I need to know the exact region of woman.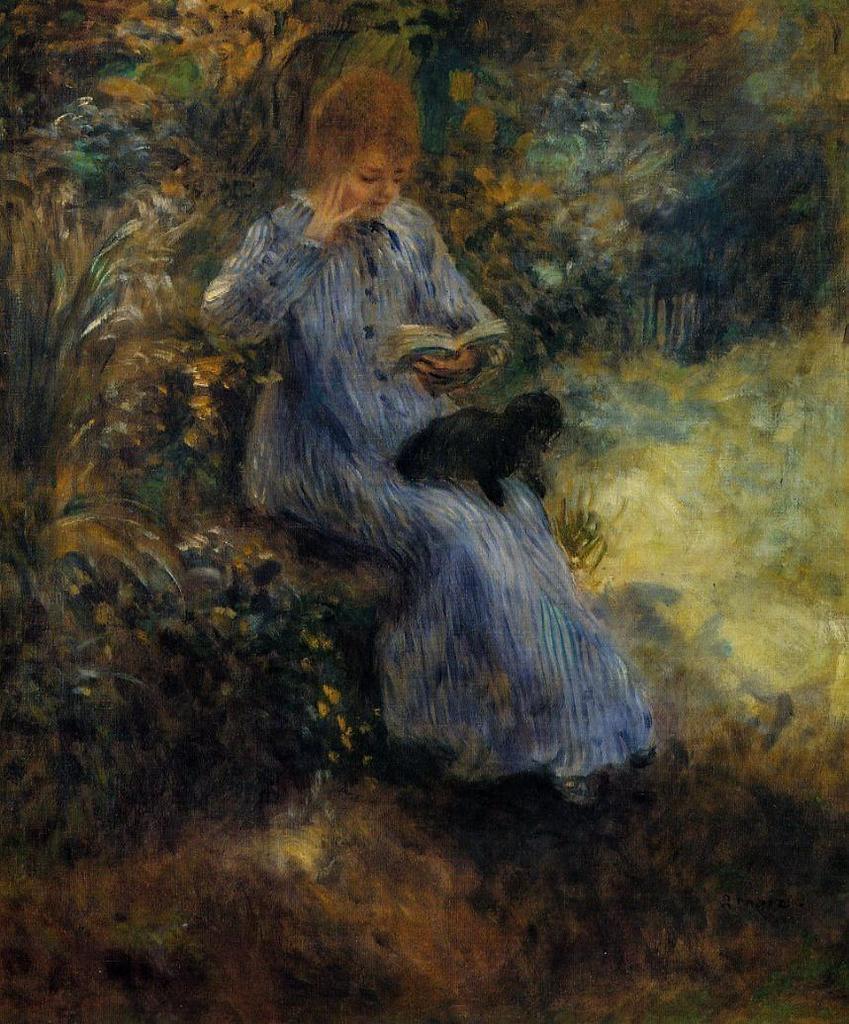
Region: locate(151, 59, 641, 841).
